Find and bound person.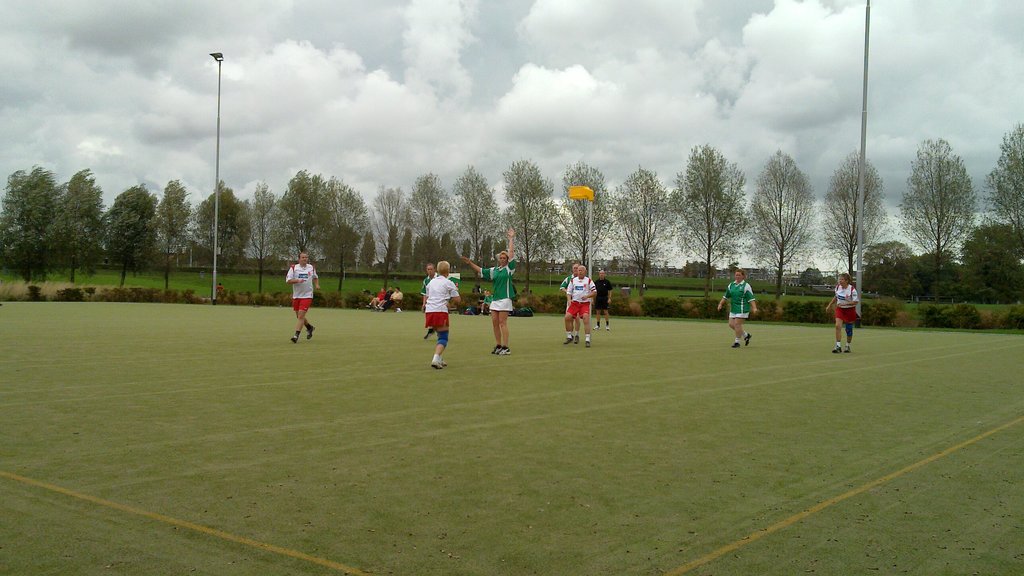
Bound: x1=421 y1=261 x2=463 y2=359.
